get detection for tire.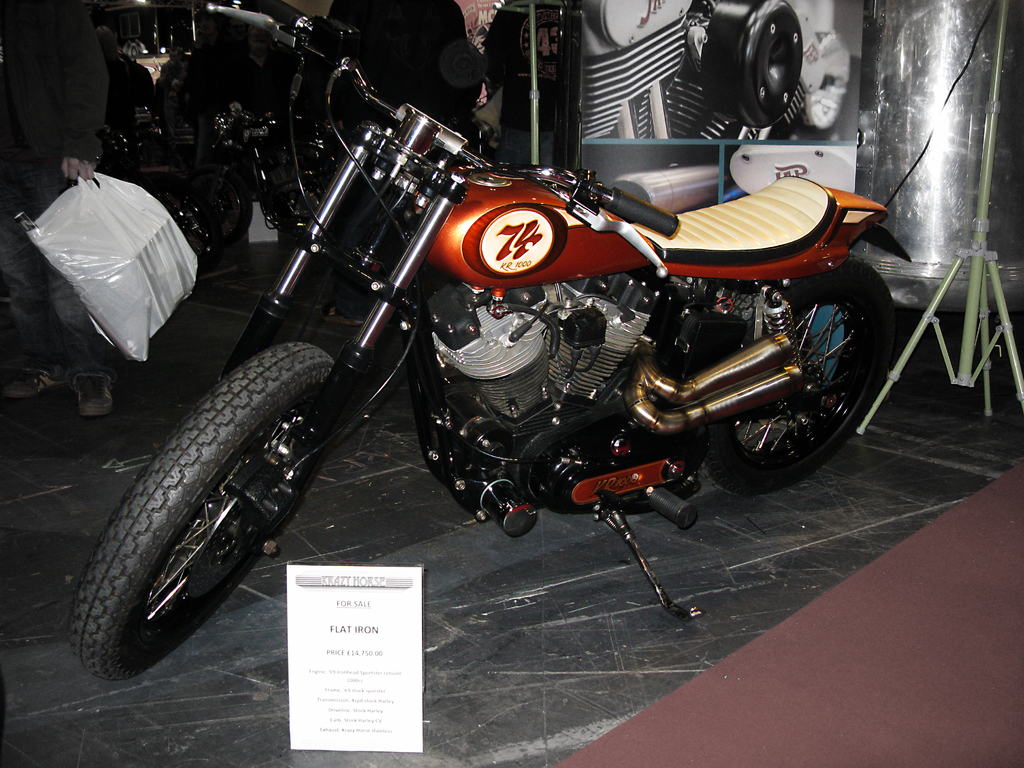
Detection: BBox(68, 359, 327, 678).
